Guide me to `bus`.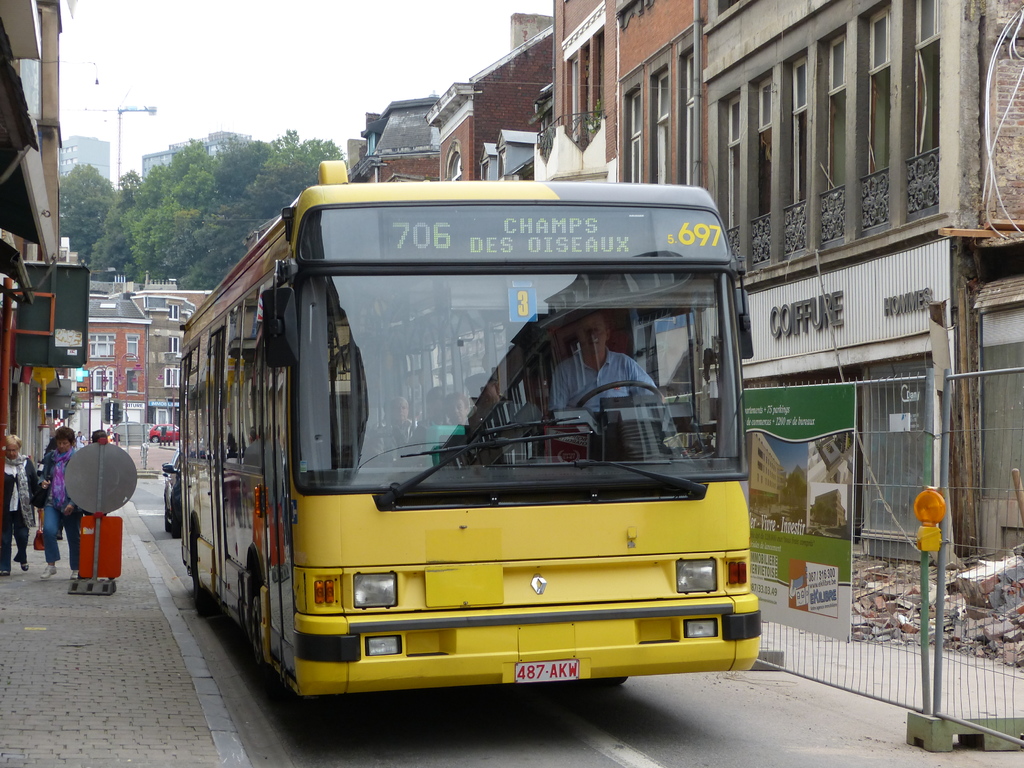
Guidance: region(177, 155, 768, 716).
